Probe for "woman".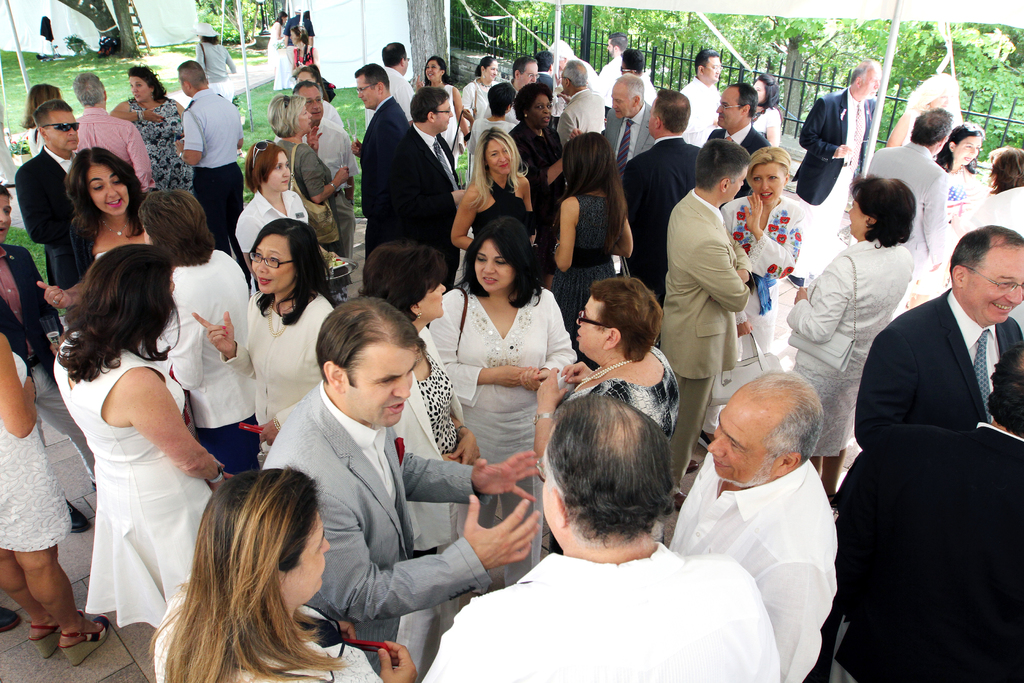
Probe result: l=136, t=188, r=260, b=482.
